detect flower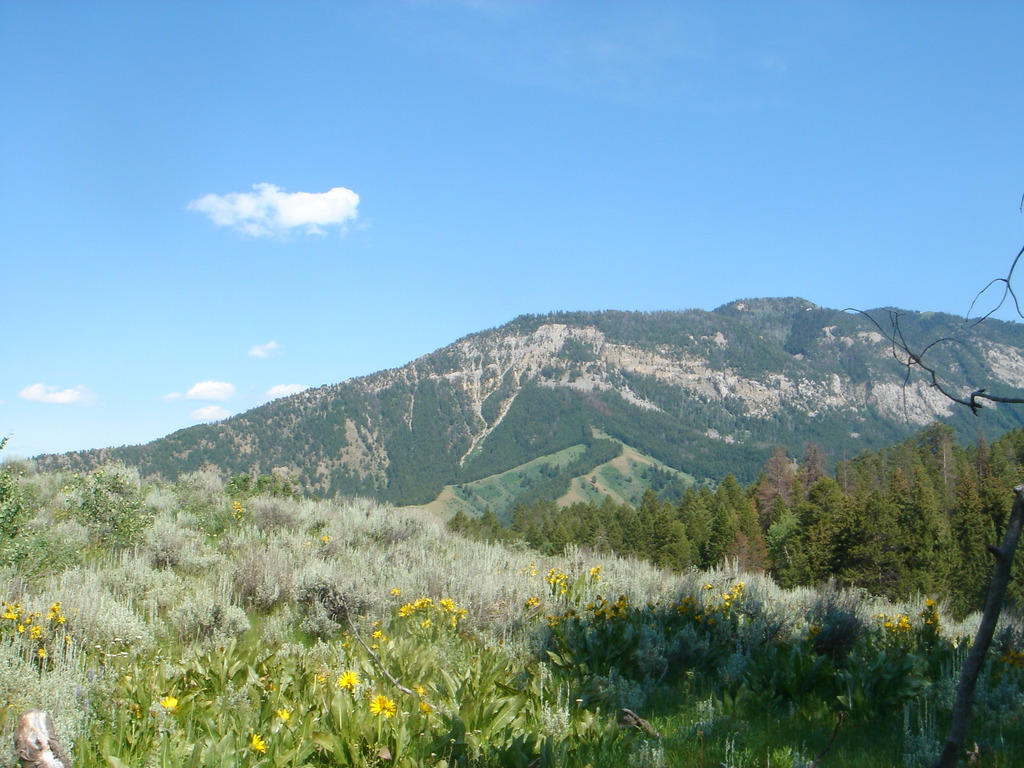
x1=367 y1=691 x2=396 y2=721
